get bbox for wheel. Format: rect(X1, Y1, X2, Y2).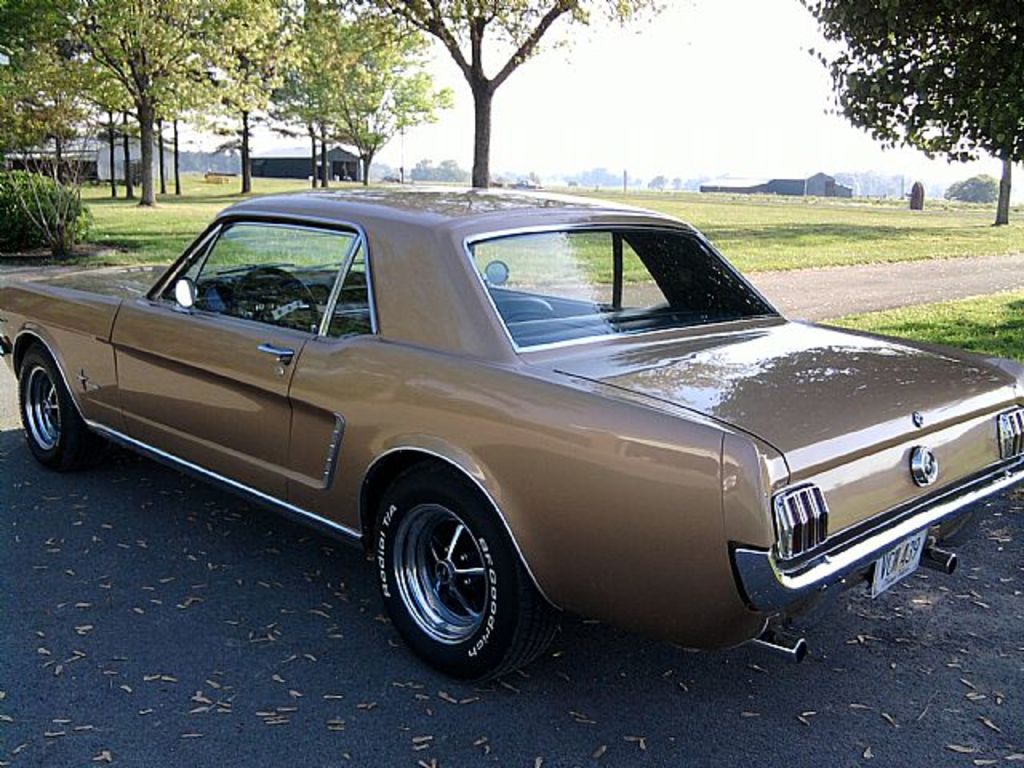
rect(237, 264, 325, 334).
